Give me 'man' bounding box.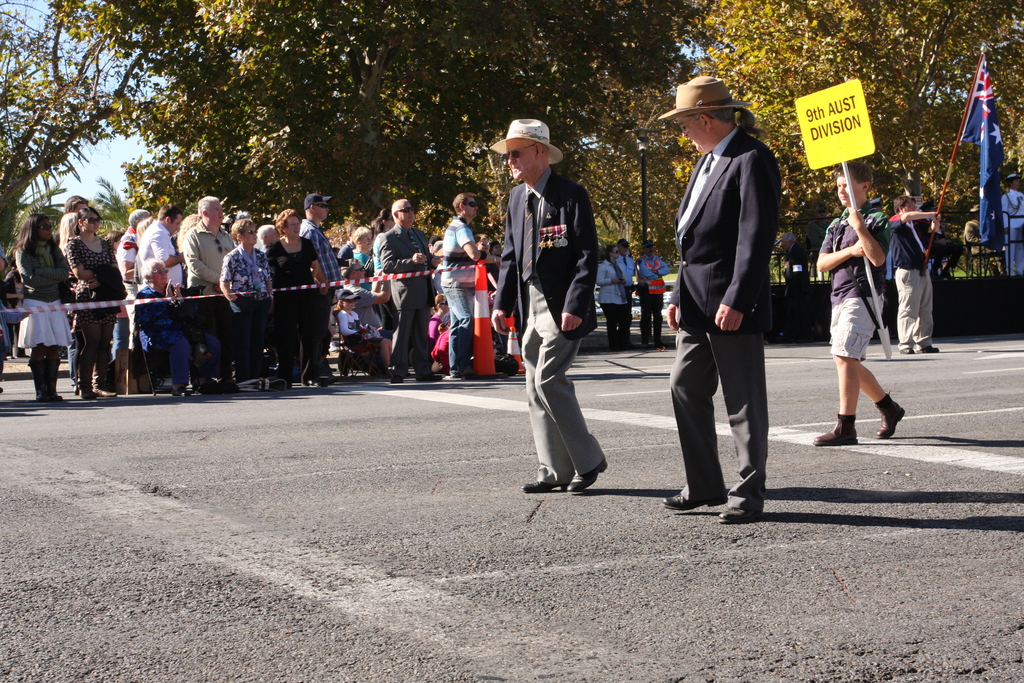
1002/173/1023/278.
